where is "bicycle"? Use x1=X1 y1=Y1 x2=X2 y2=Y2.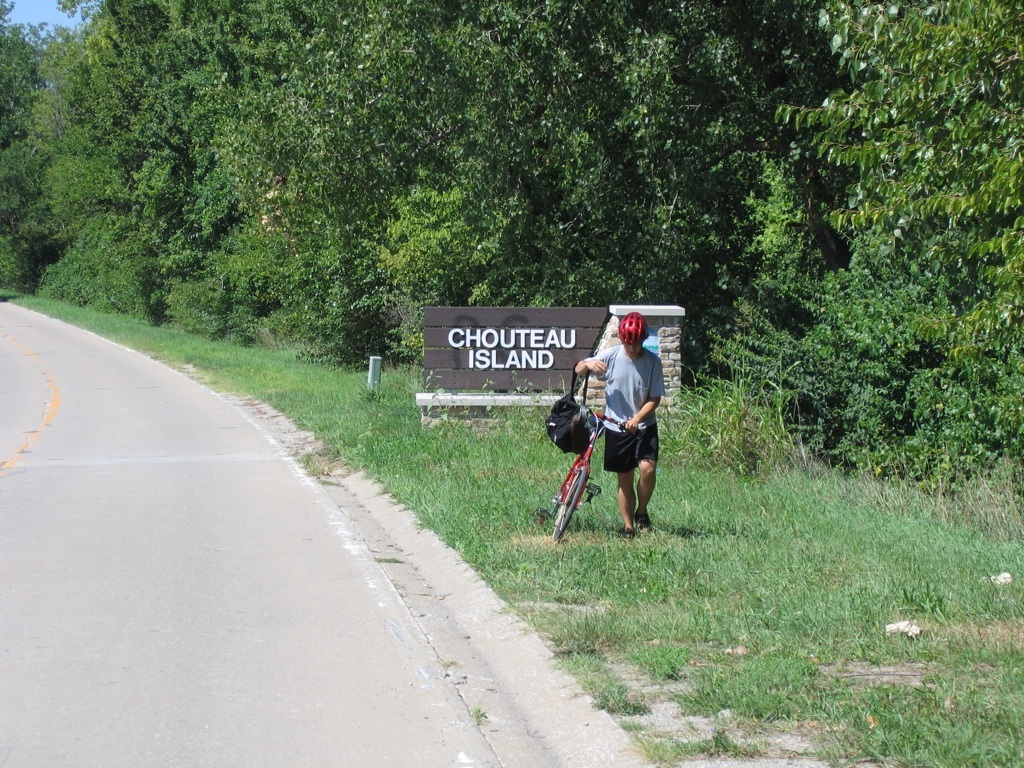
x1=559 y1=388 x2=644 y2=544.
